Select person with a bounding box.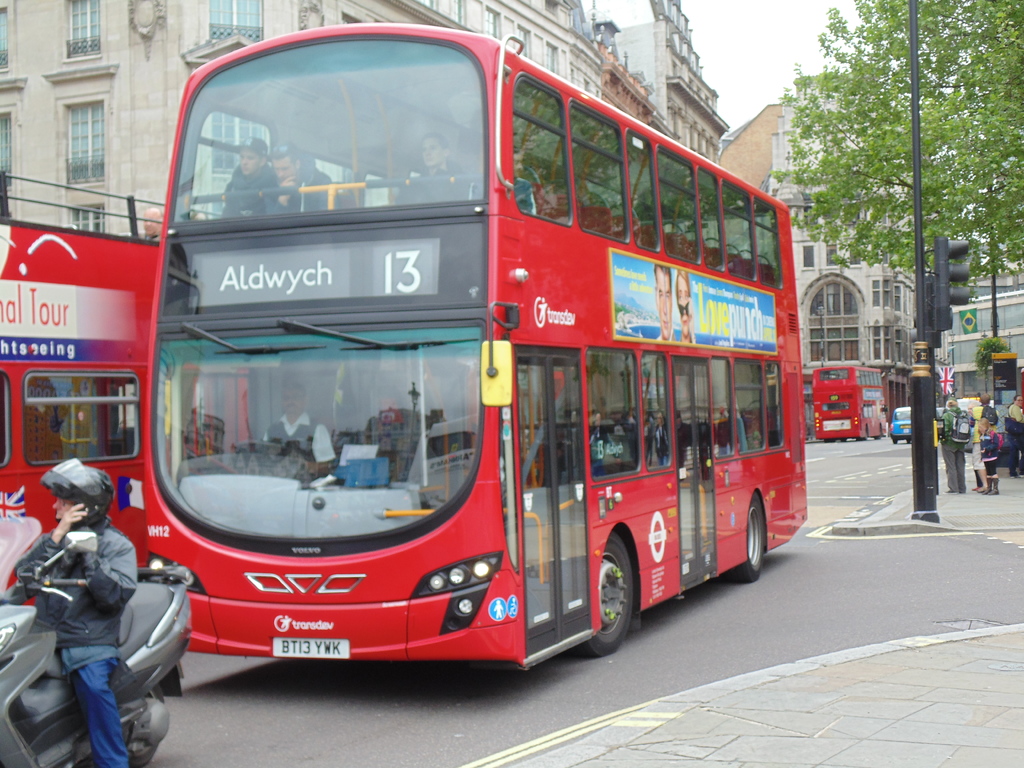
locate(255, 378, 336, 480).
